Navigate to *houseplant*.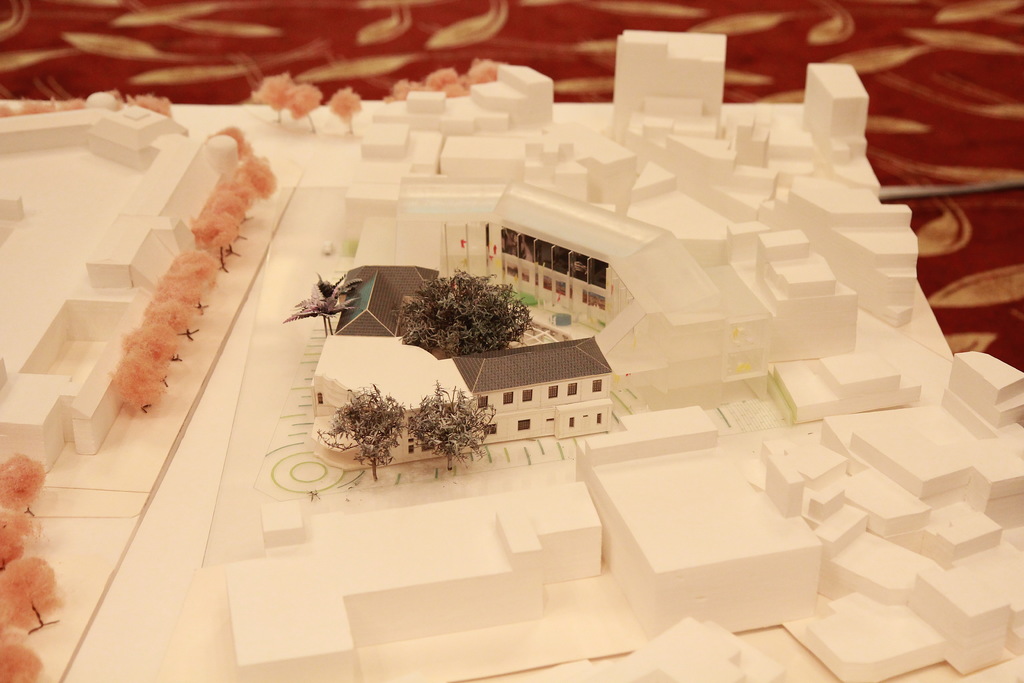
Navigation target: region(367, 259, 548, 363).
